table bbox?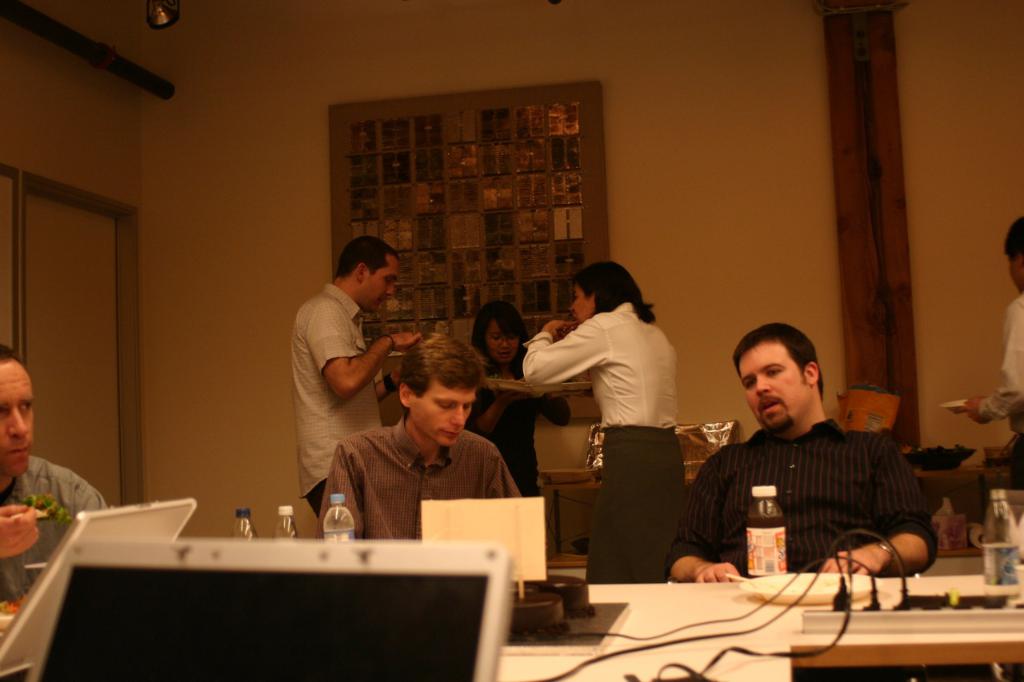
bbox=[912, 464, 1006, 559]
